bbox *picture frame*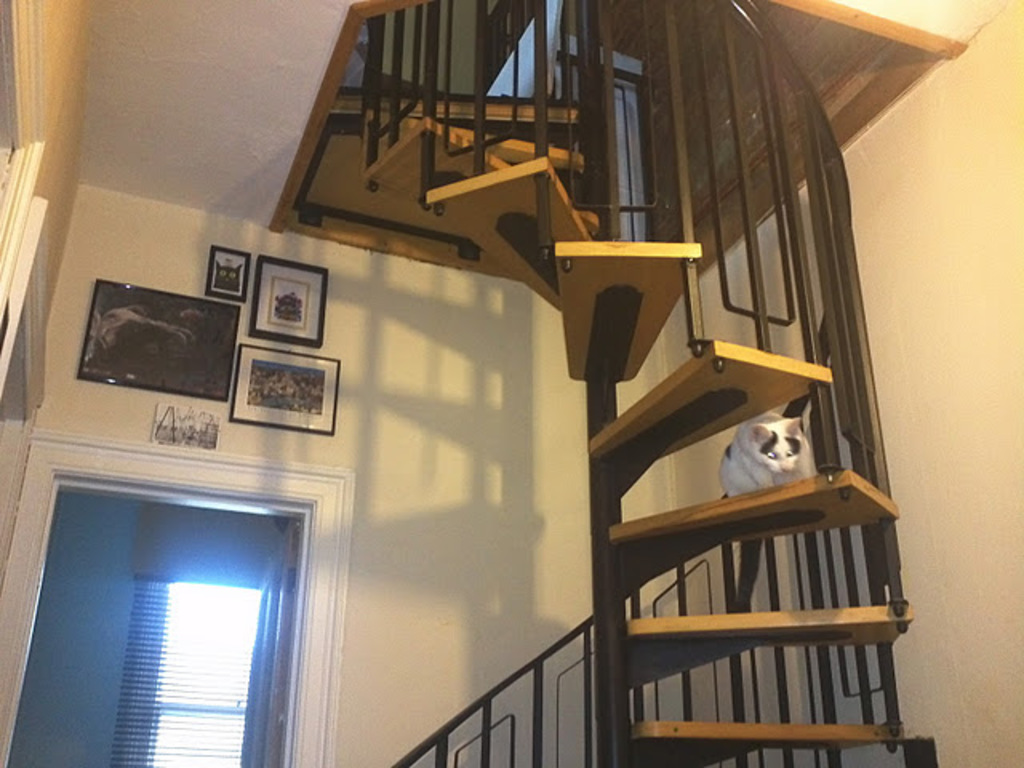
222:339:346:437
